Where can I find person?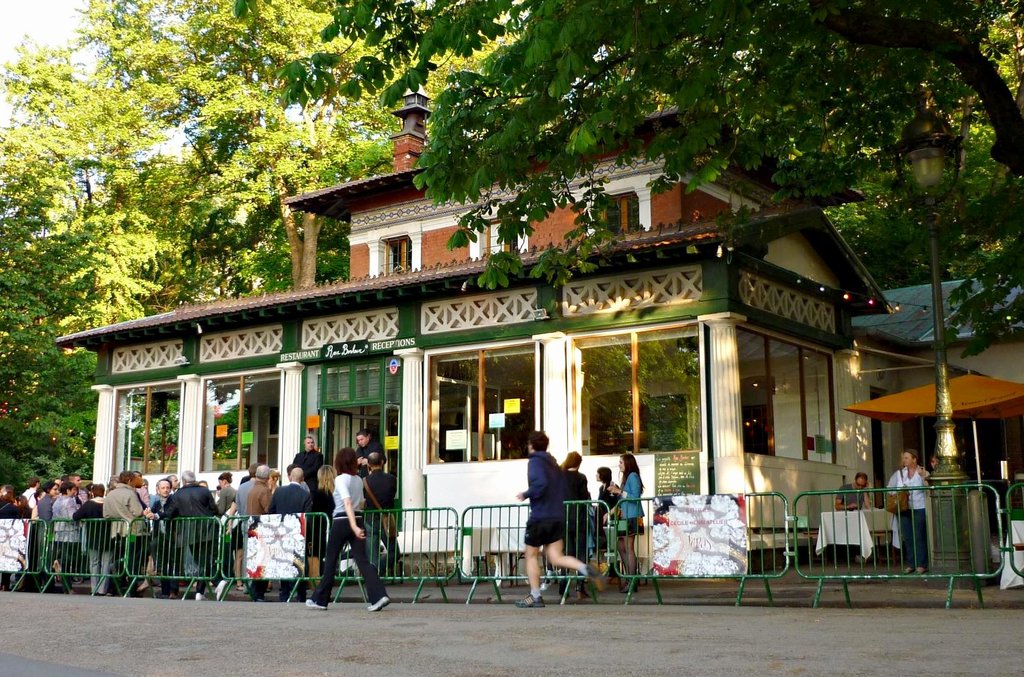
You can find it at l=836, t=471, r=876, b=512.
